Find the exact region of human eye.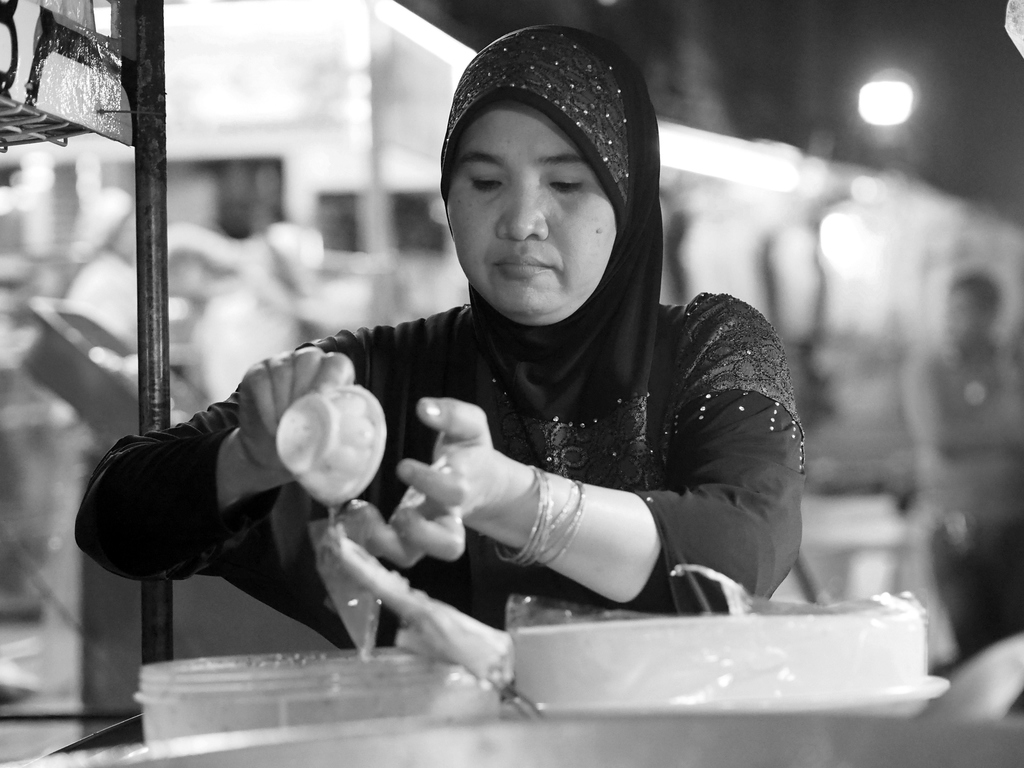
Exact region: 465:171:505:195.
